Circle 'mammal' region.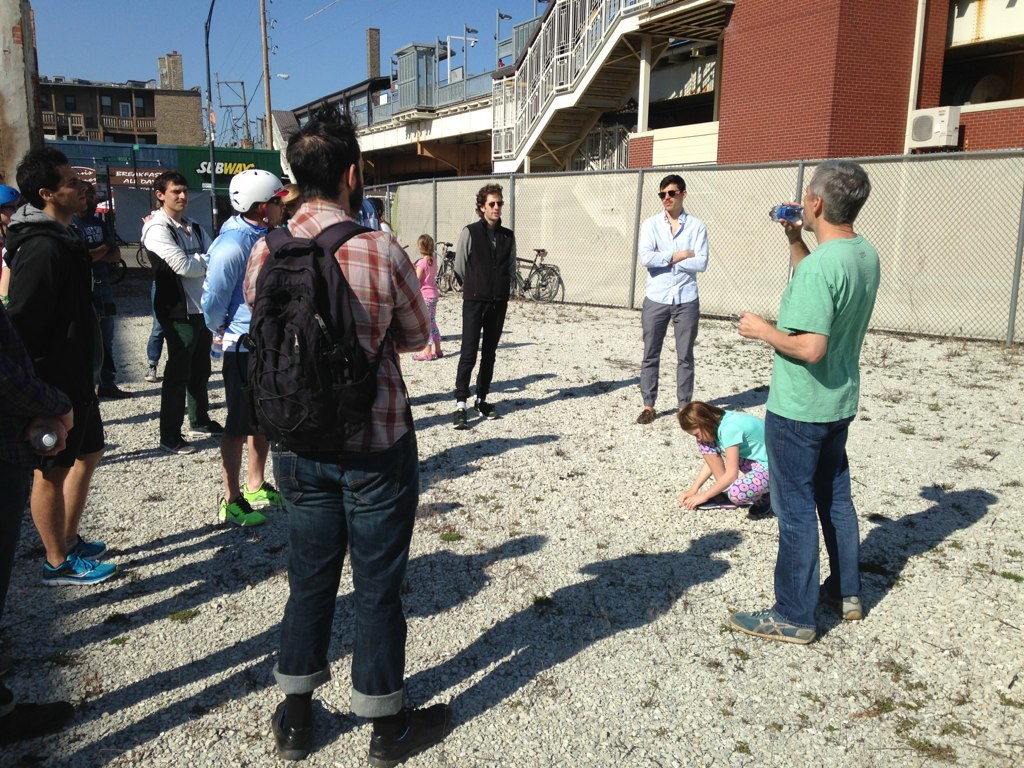
Region: 71/175/131/397.
